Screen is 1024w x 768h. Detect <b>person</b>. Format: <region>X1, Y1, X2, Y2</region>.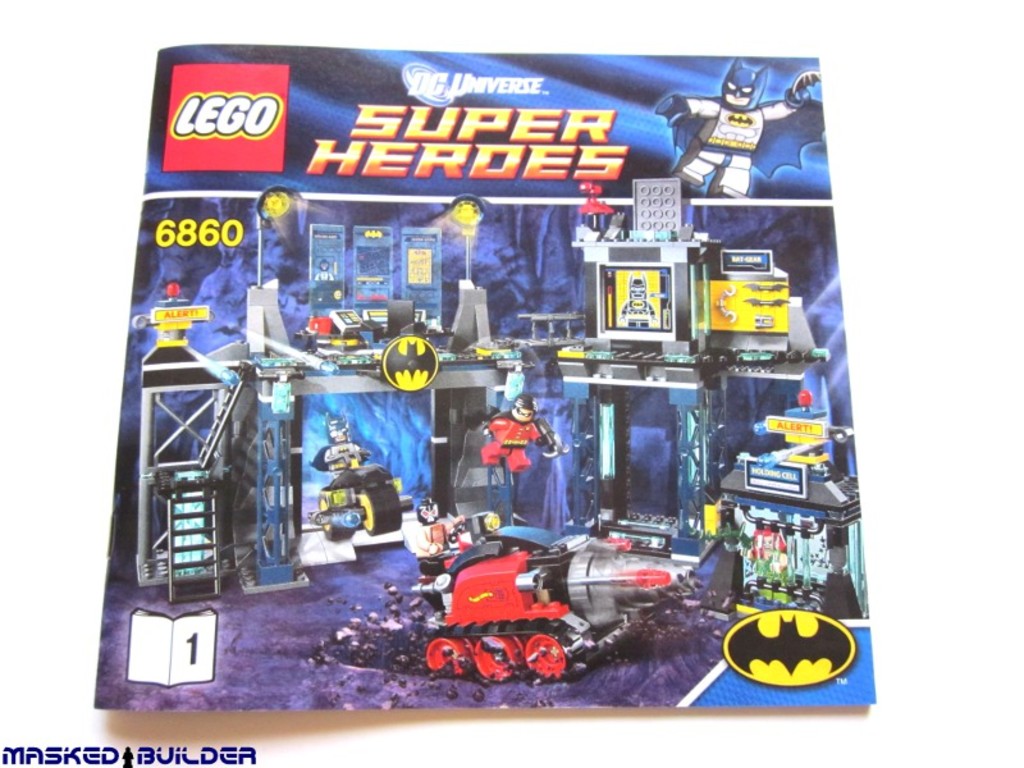
<region>742, 524, 785, 571</region>.
